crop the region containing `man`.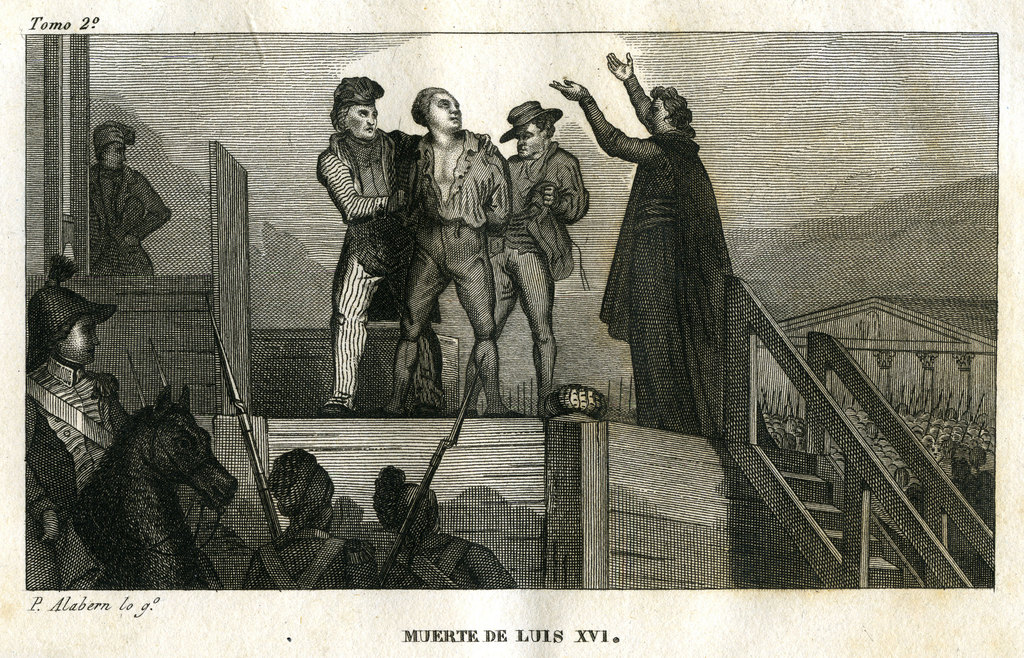
Crop region: box(241, 452, 376, 595).
